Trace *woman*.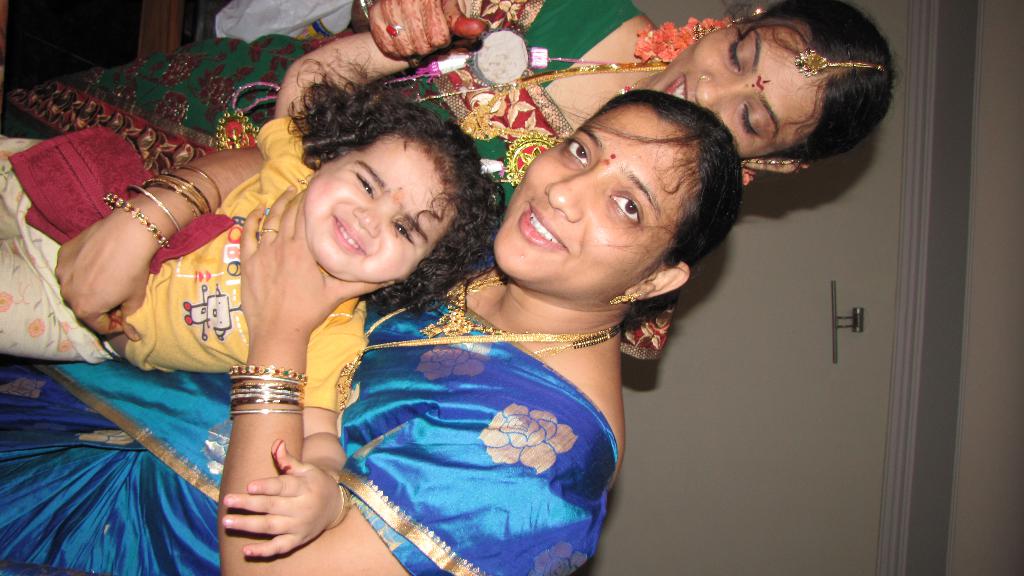
Traced to 0,0,901,370.
